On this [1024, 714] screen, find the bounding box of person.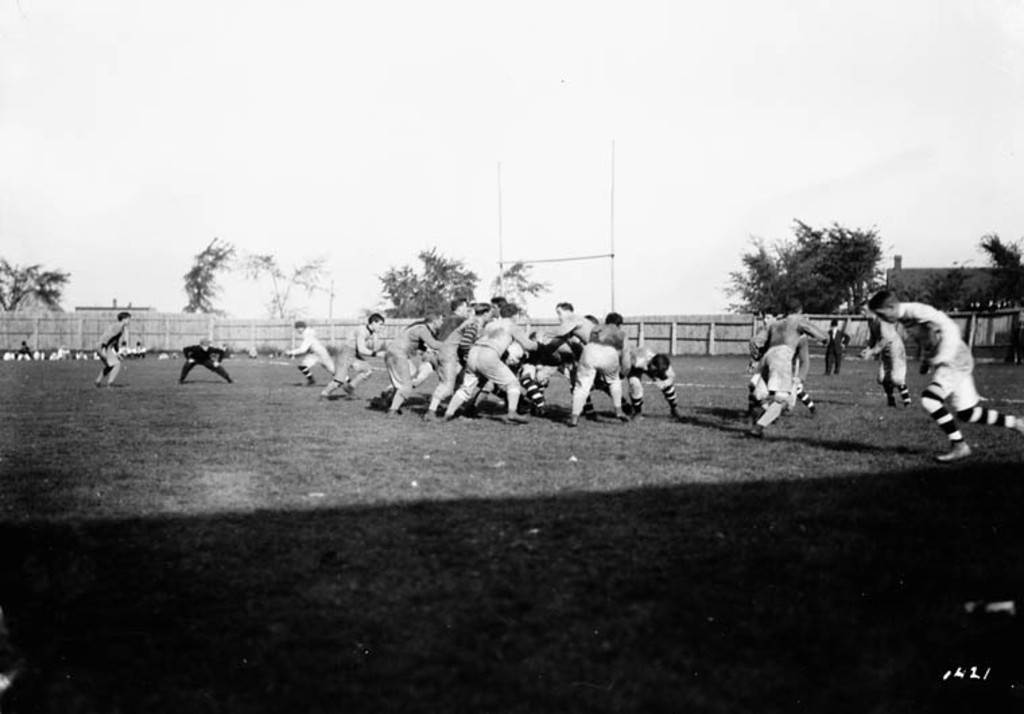
Bounding box: bbox=[179, 341, 240, 392].
